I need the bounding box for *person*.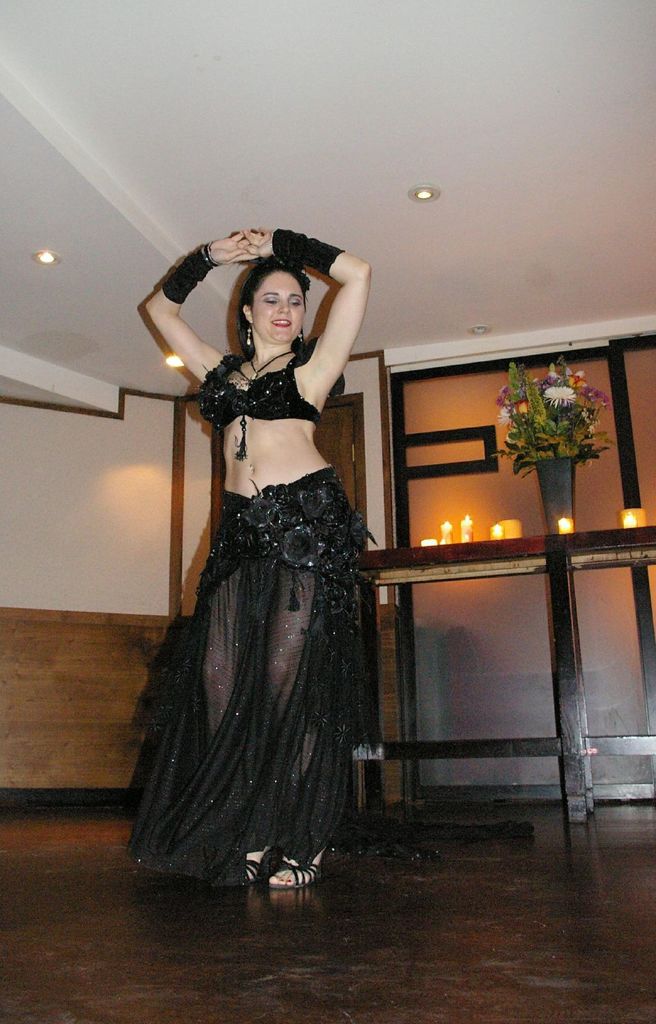
Here it is: 143/195/420/909.
